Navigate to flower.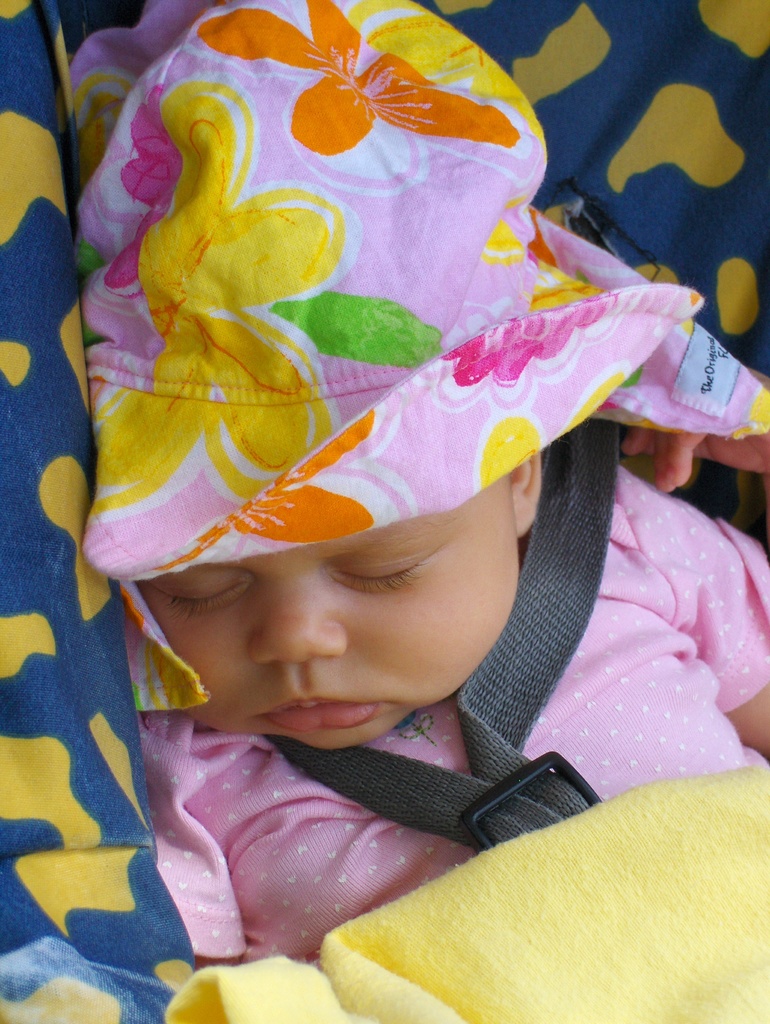
Navigation target: region(439, 295, 609, 390).
